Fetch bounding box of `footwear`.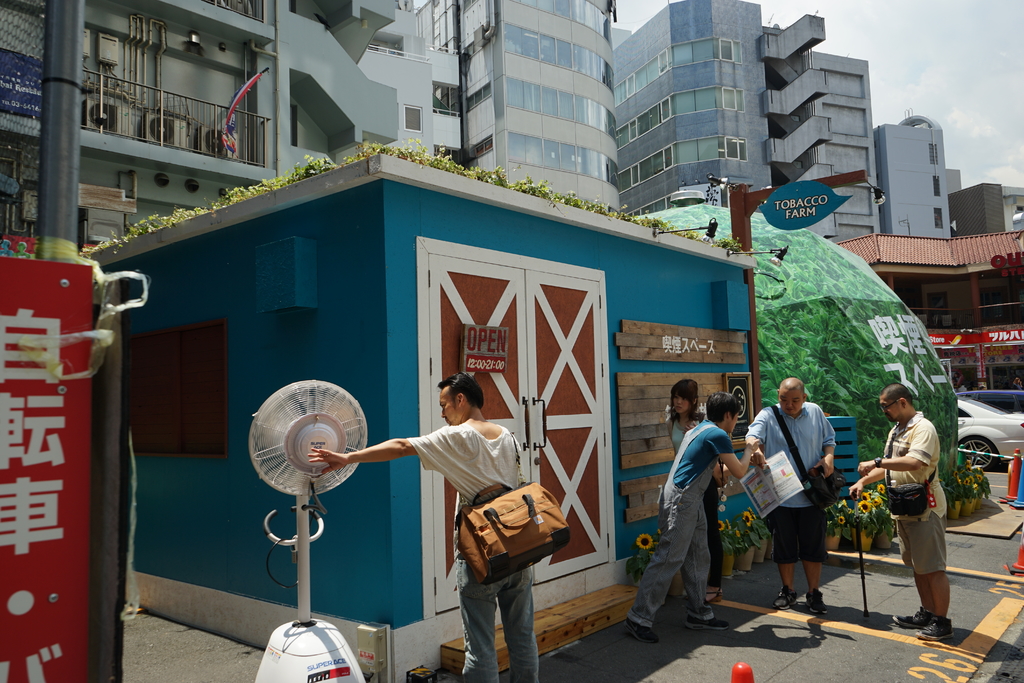
Bbox: BBox(771, 588, 798, 613).
